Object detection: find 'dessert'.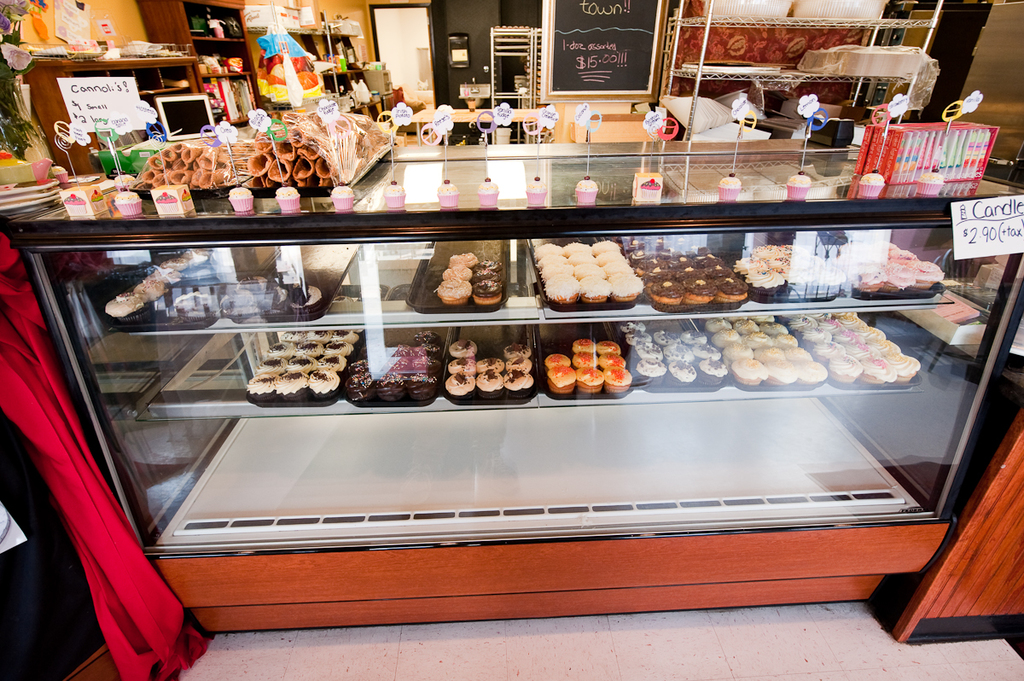
<region>571, 350, 599, 373</region>.
